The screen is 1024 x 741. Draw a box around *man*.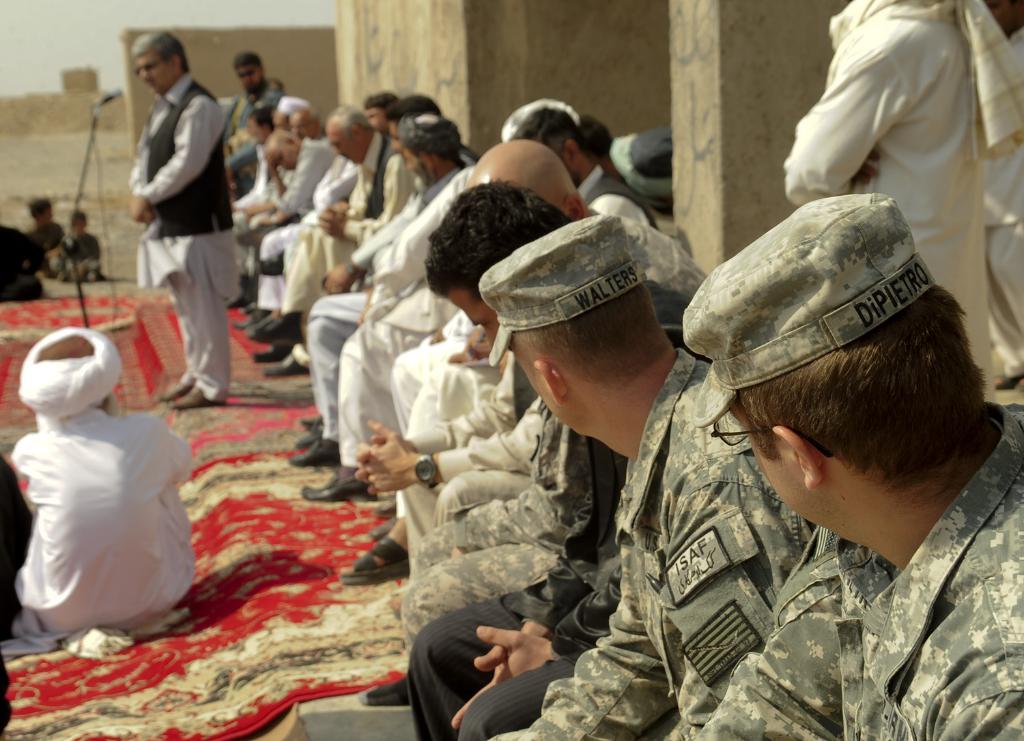
<bbox>754, 5, 1023, 408</bbox>.
